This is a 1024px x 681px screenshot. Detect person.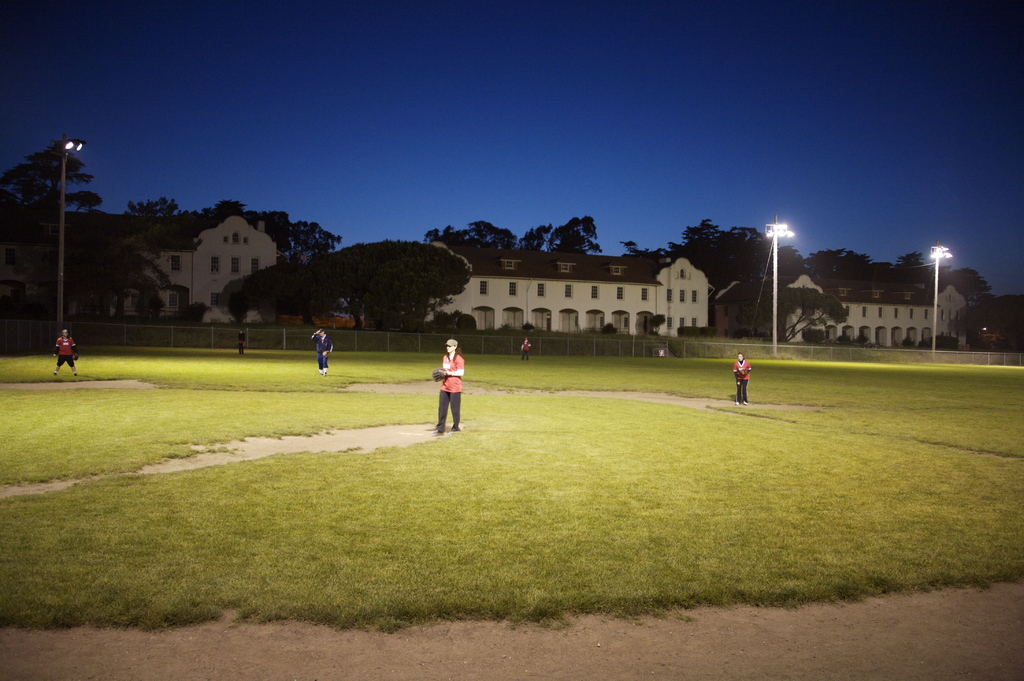
{"x1": 317, "y1": 334, "x2": 322, "y2": 365}.
